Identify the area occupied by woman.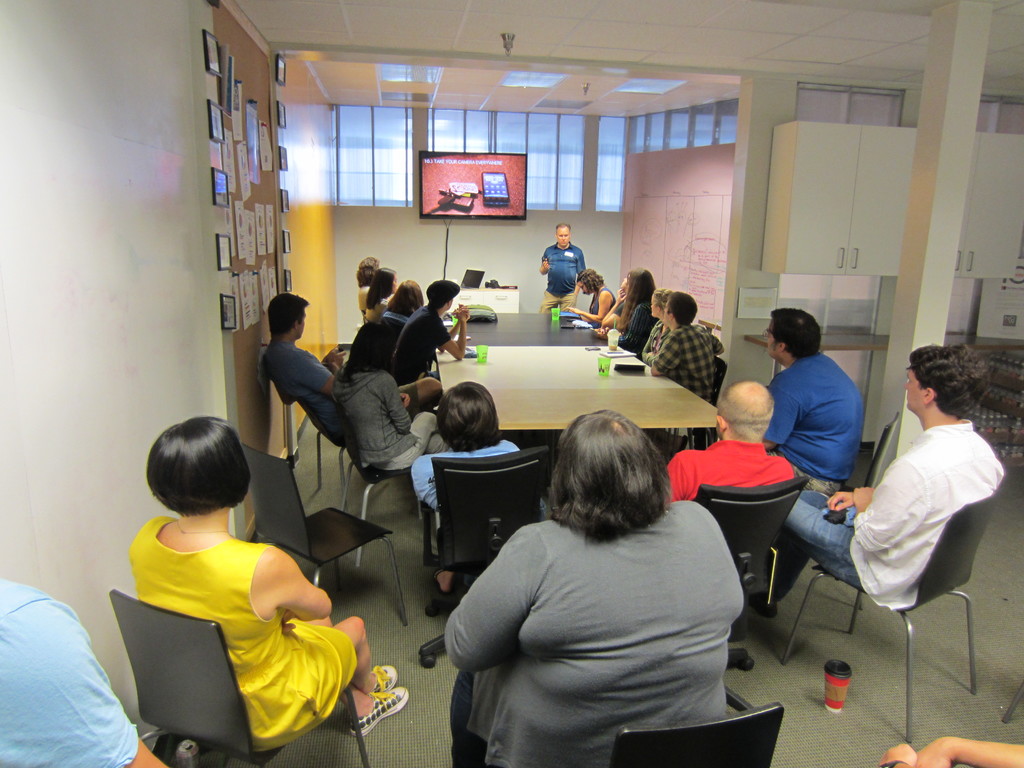
Area: [406, 383, 557, 625].
